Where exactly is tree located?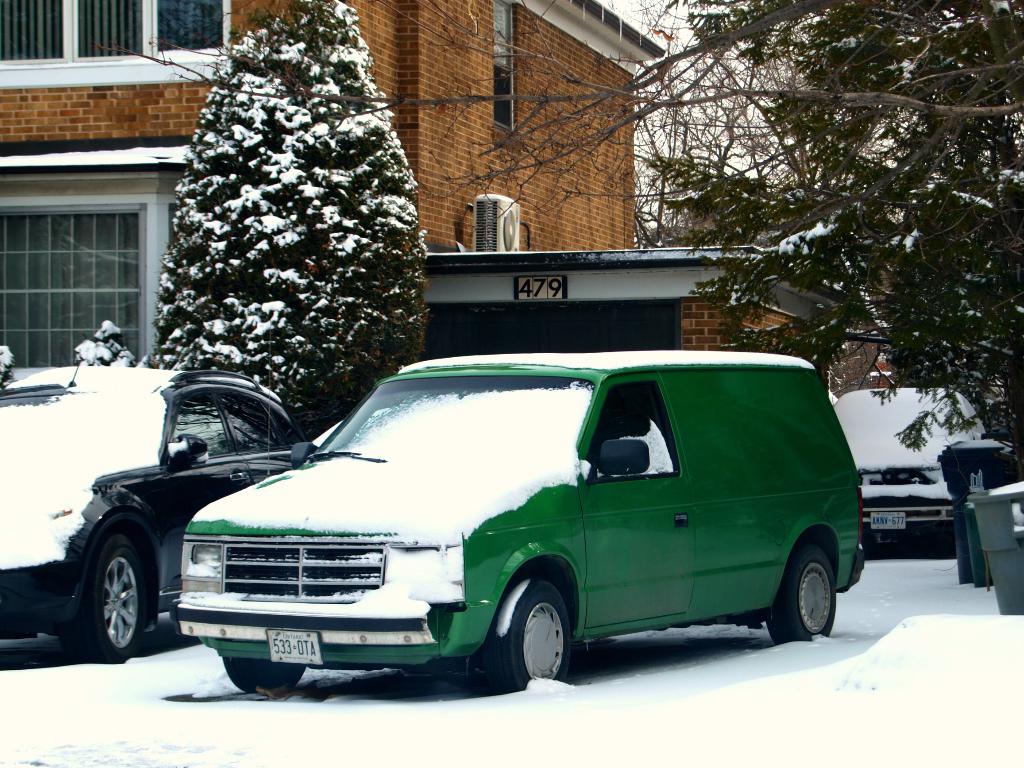
Its bounding box is (428,0,1023,468).
